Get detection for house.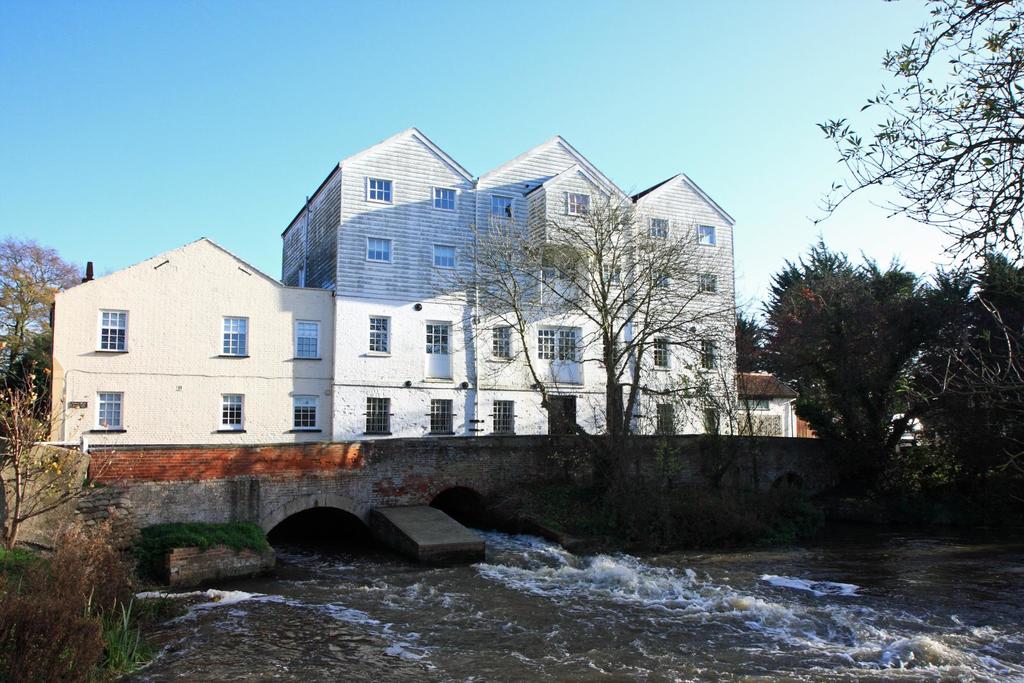
Detection: Rect(34, 118, 805, 453).
